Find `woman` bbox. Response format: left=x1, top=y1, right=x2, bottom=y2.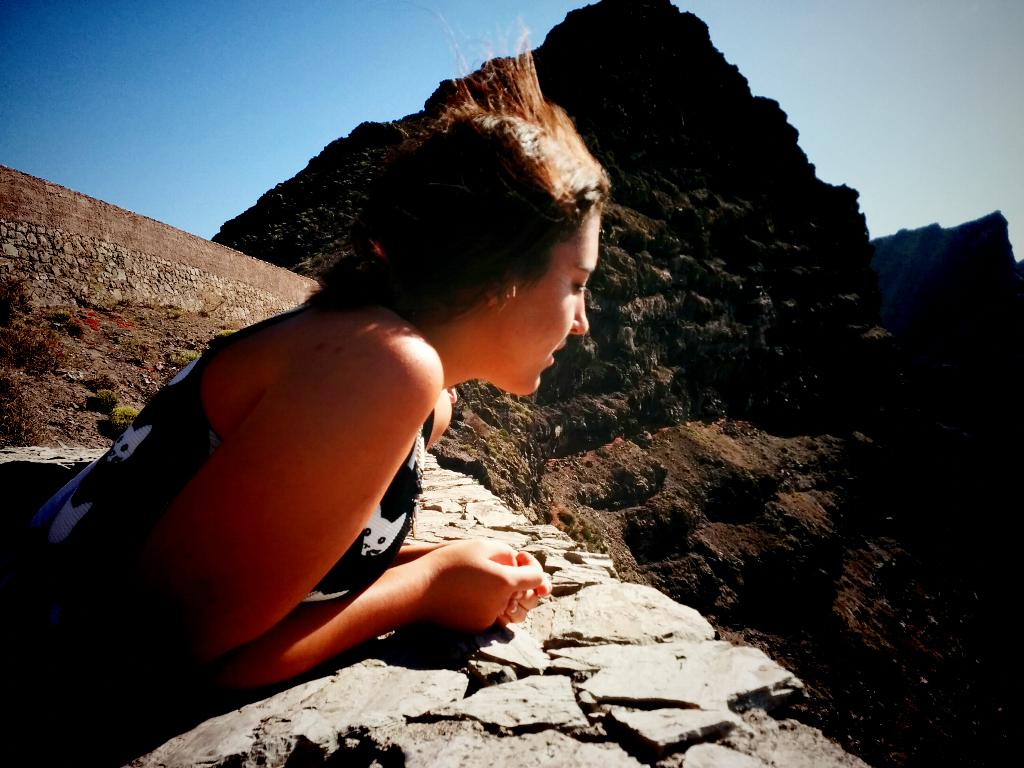
left=69, top=59, right=673, bottom=721.
